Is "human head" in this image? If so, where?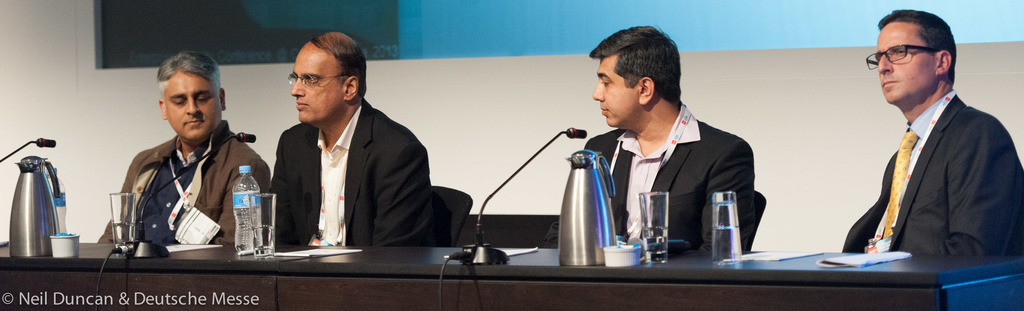
Yes, at [left=291, top=31, right=368, bottom=124].
